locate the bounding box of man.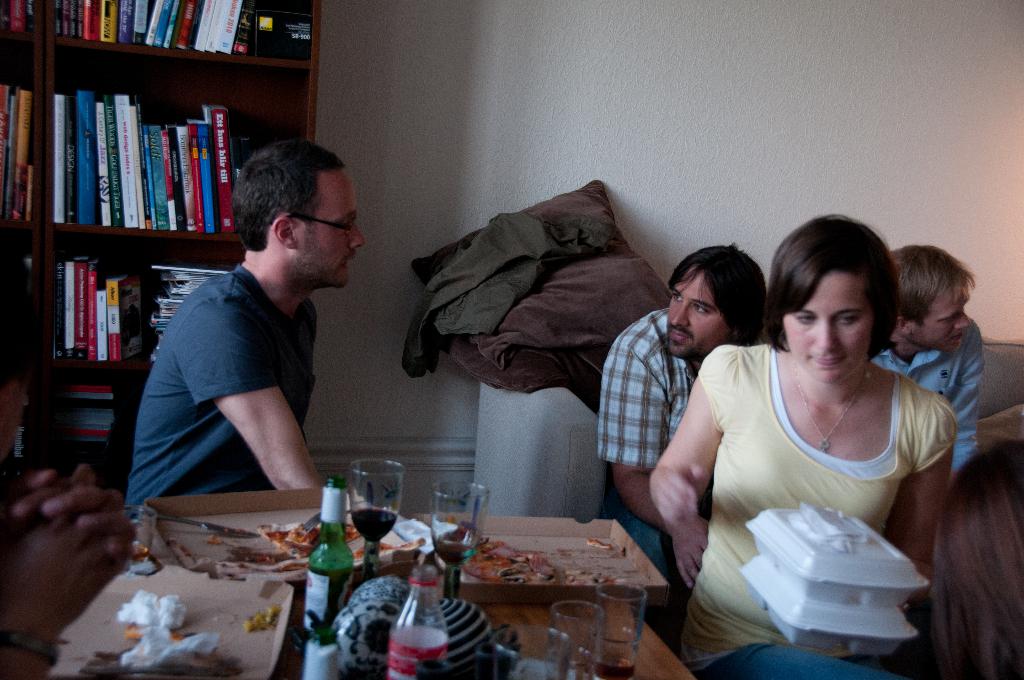
Bounding box: <region>596, 240, 764, 570</region>.
